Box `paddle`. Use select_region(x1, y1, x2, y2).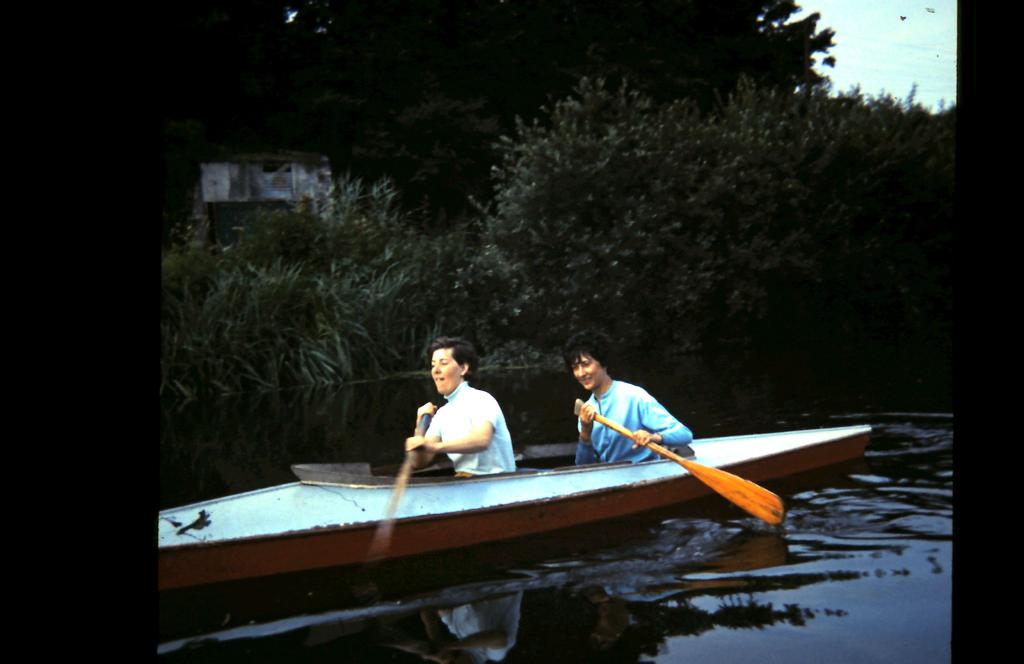
select_region(574, 399, 788, 533).
